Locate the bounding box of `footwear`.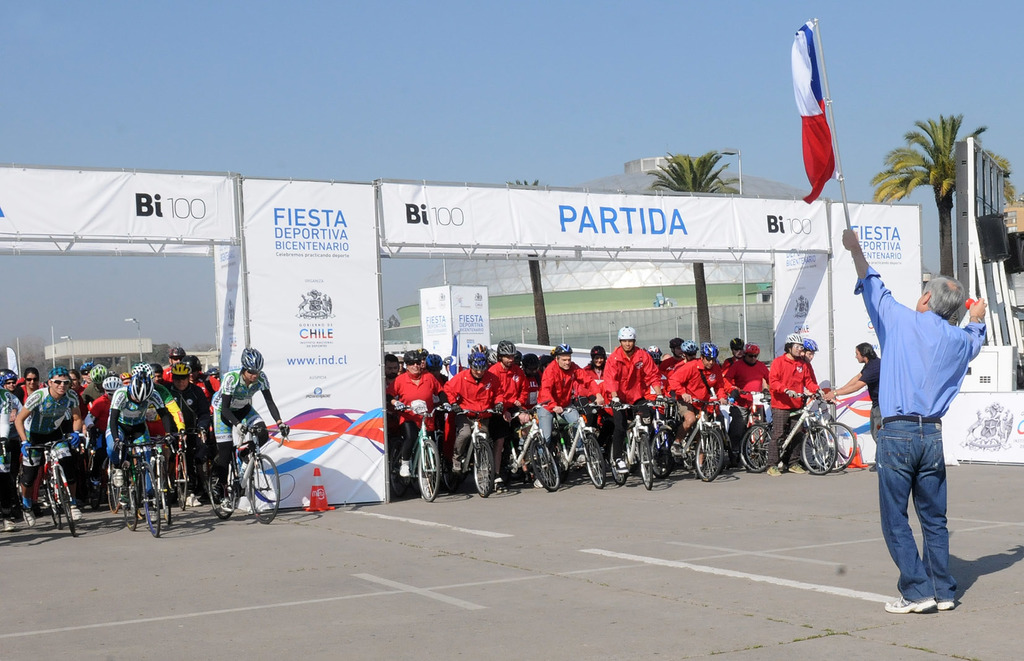
Bounding box: 867, 460, 876, 472.
